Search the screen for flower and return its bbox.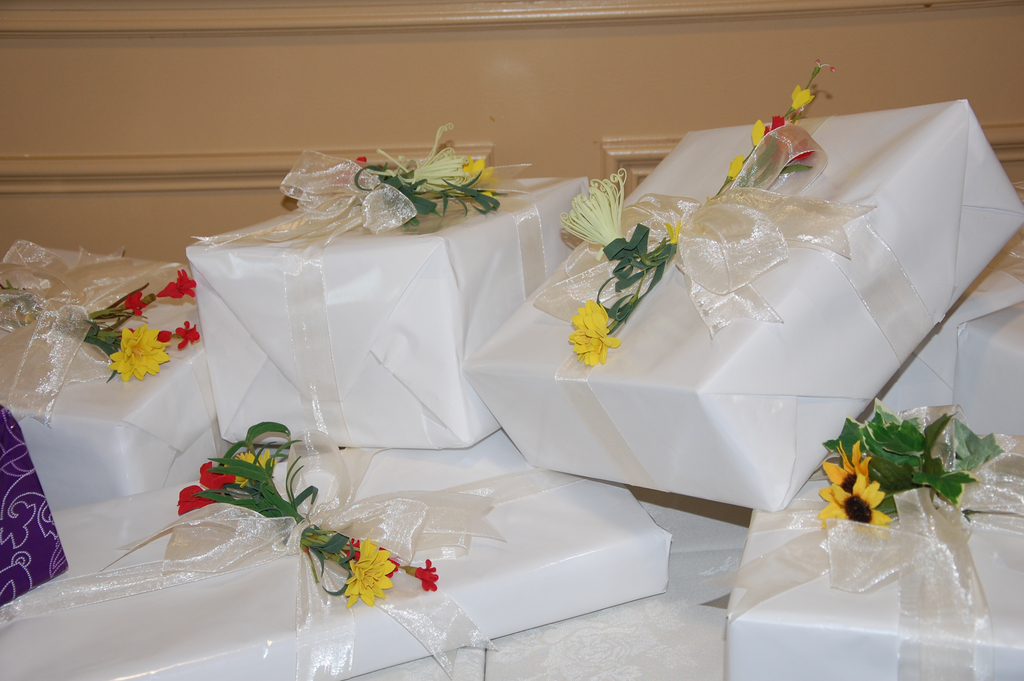
Found: locate(173, 486, 215, 512).
